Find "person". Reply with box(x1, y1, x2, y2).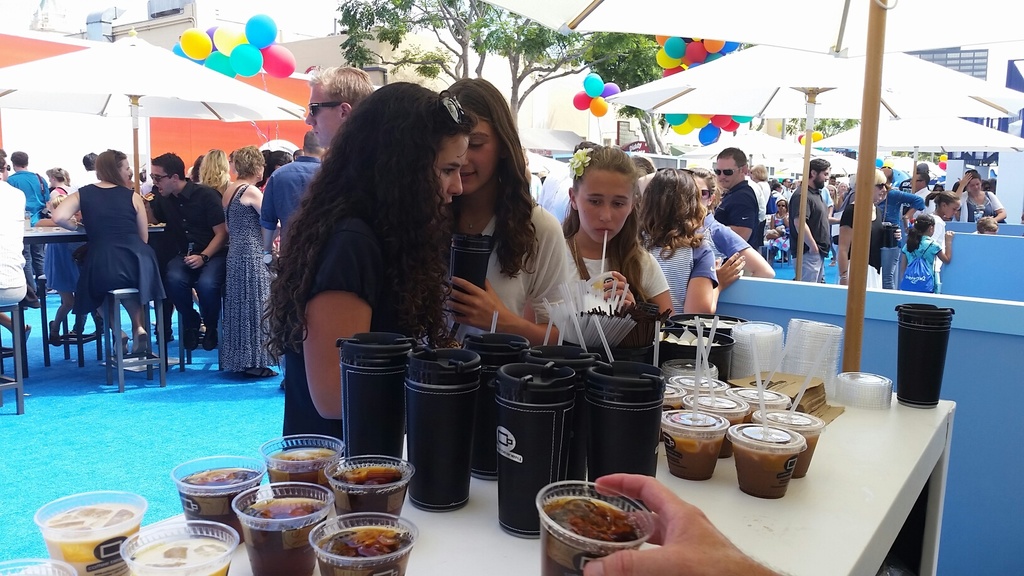
box(877, 168, 922, 250).
